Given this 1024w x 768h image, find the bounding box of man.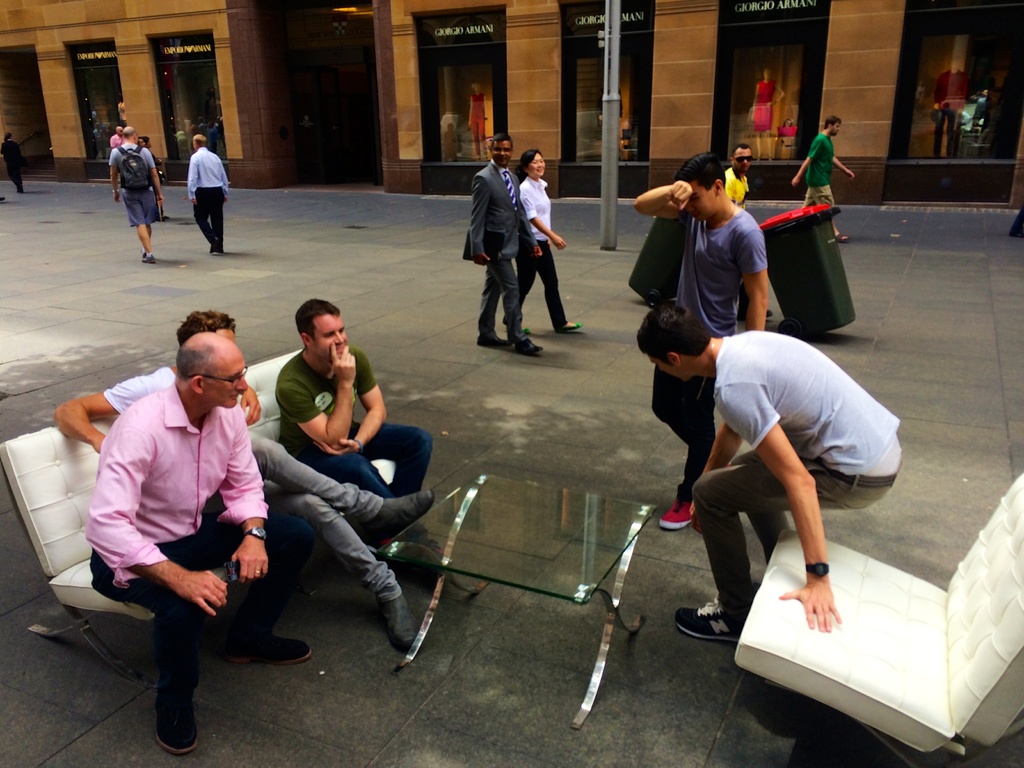
721,146,760,217.
